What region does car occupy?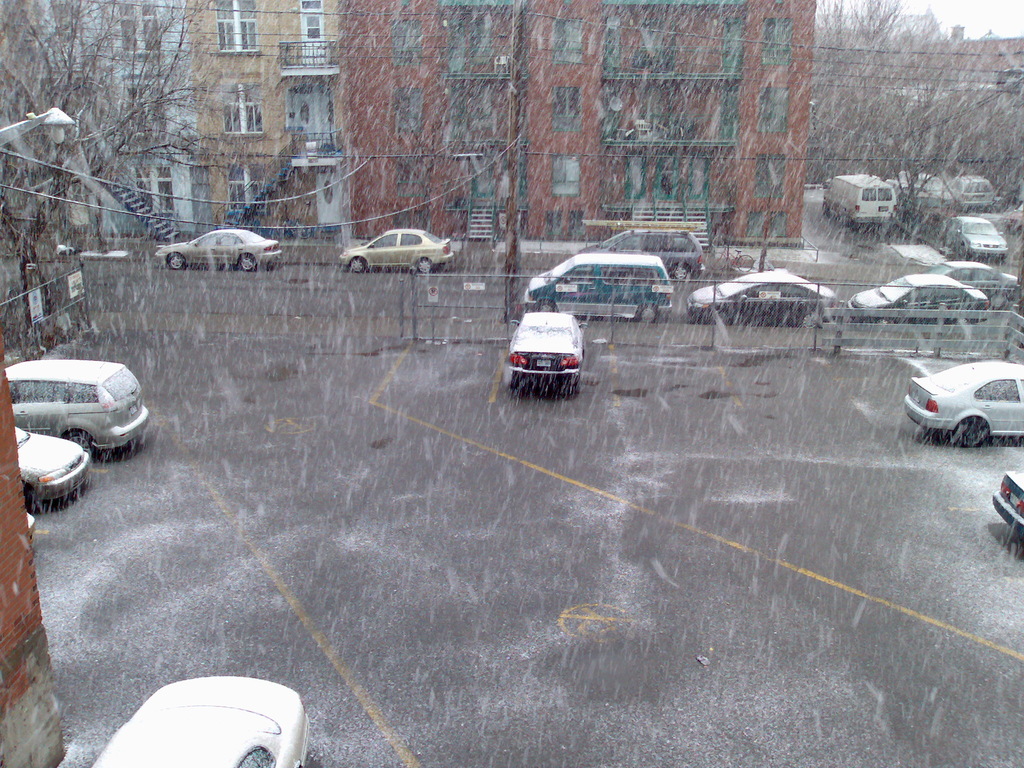
Rect(938, 213, 1010, 262).
